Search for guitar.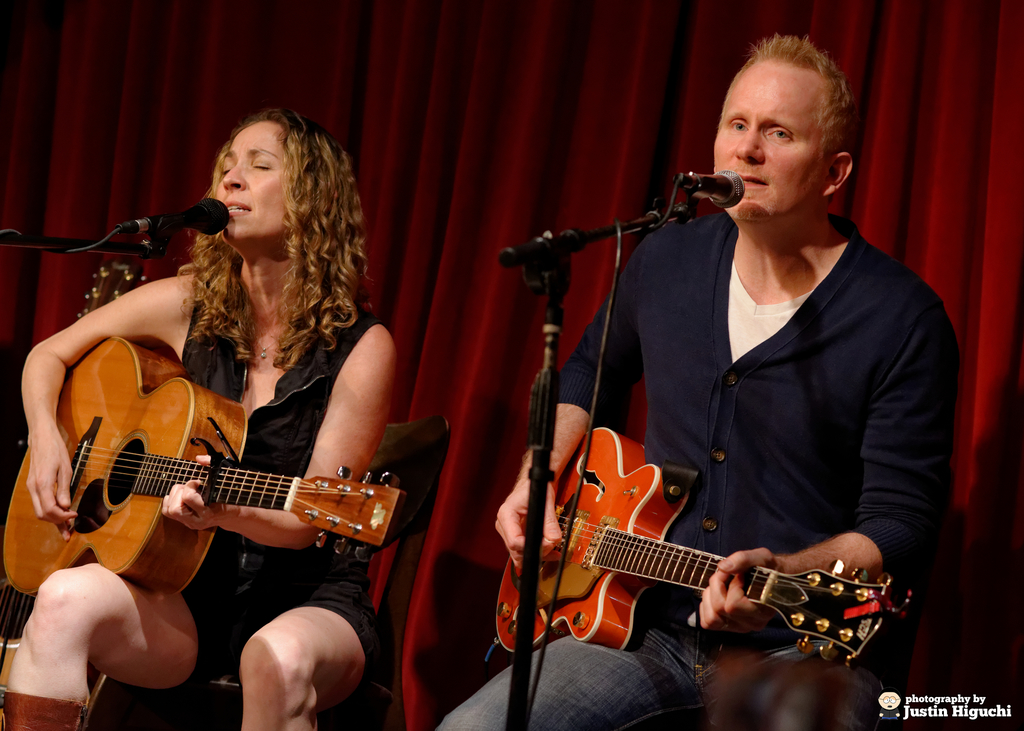
Found at locate(496, 424, 915, 667).
